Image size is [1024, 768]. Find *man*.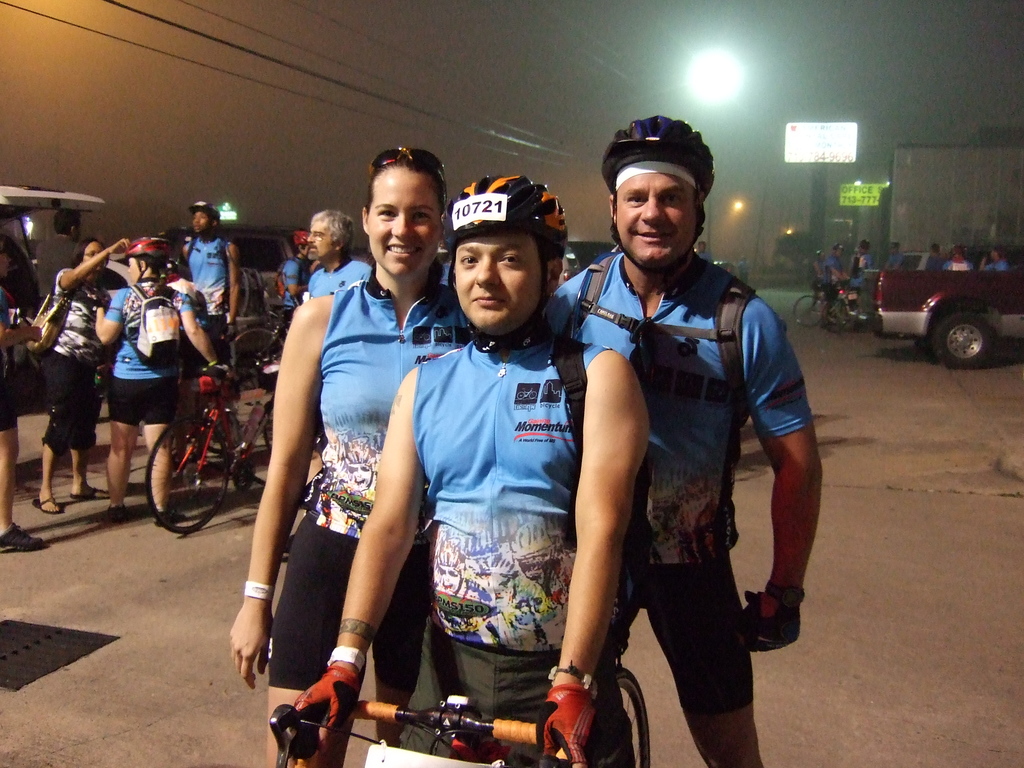
crop(884, 239, 909, 272).
